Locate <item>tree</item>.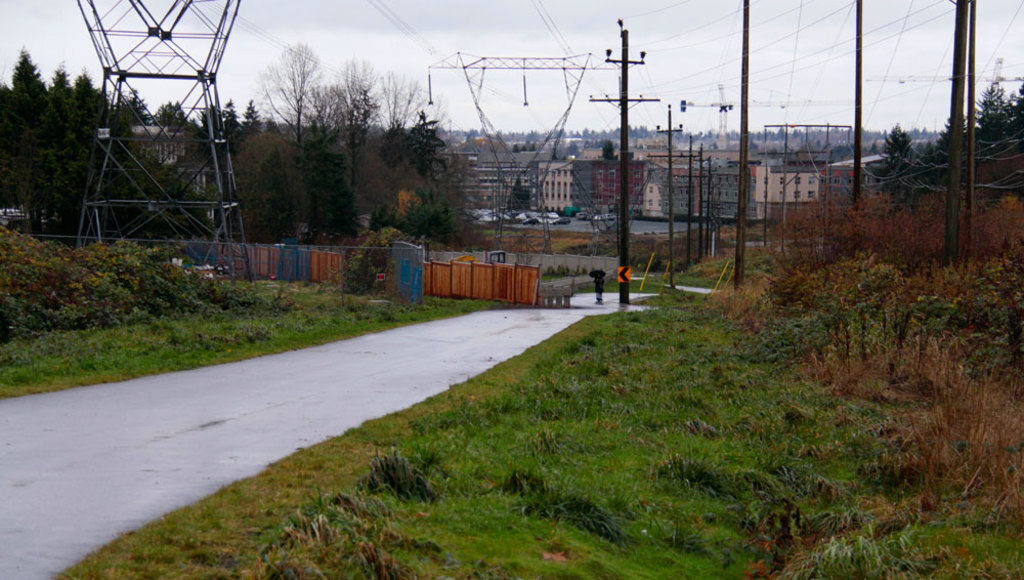
Bounding box: (882,125,915,194).
